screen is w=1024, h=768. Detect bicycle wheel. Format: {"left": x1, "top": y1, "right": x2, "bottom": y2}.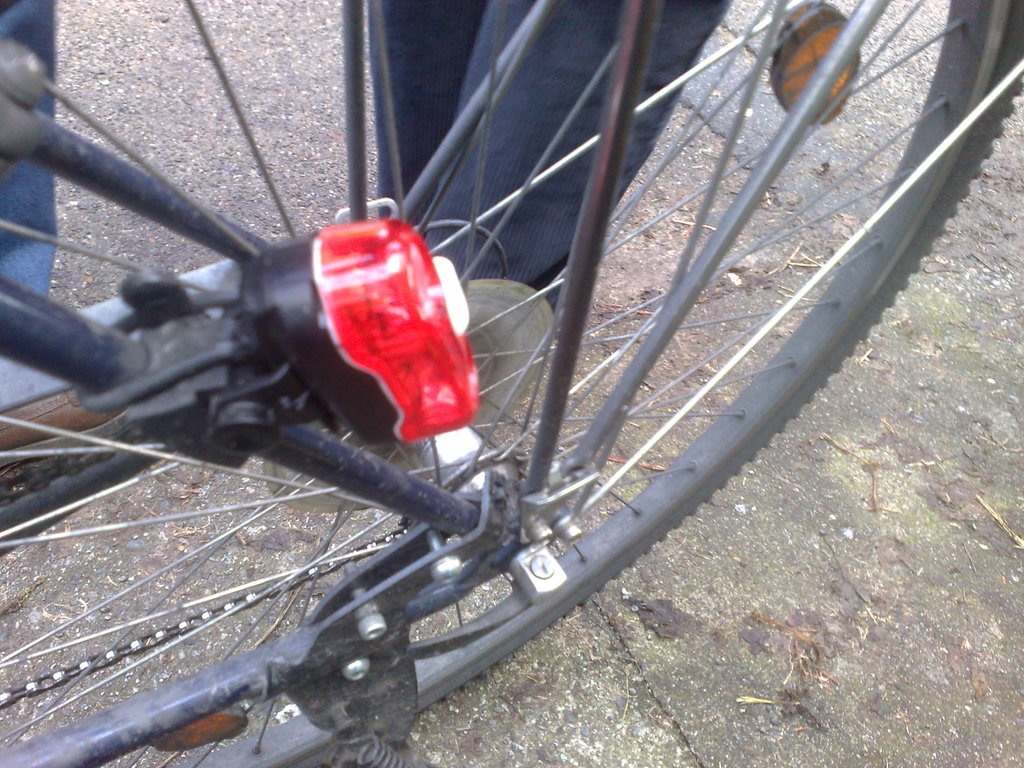
{"left": 0, "top": 0, "right": 1023, "bottom": 767}.
